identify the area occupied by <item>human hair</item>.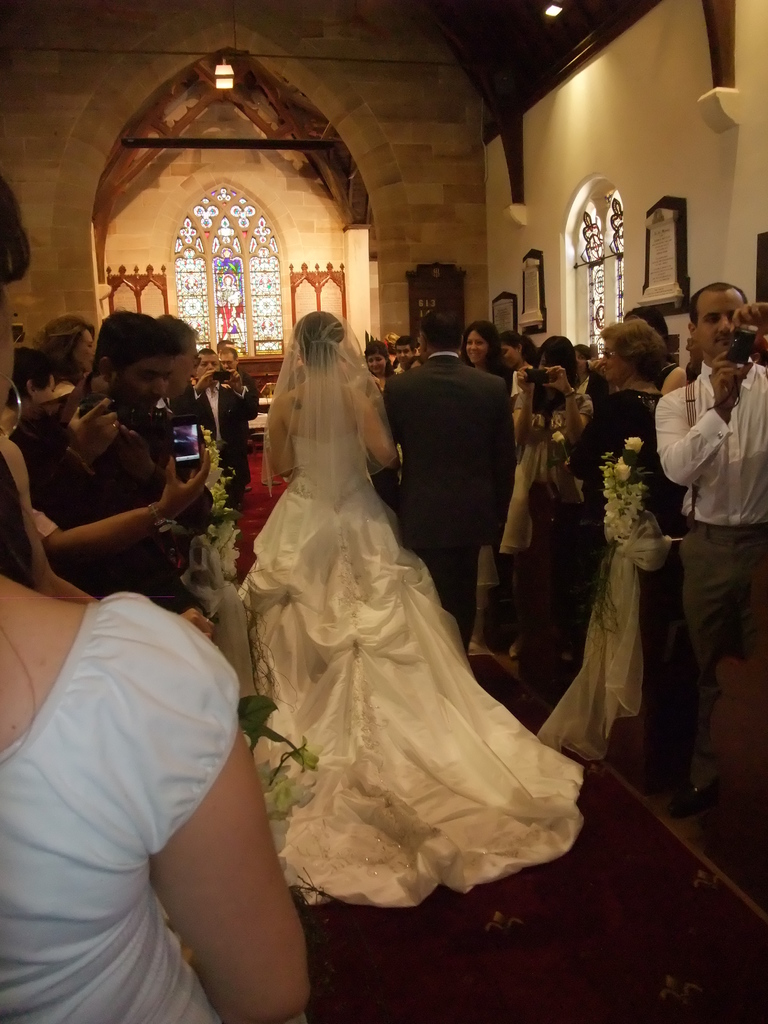
Area: left=30, top=314, right=98, bottom=356.
